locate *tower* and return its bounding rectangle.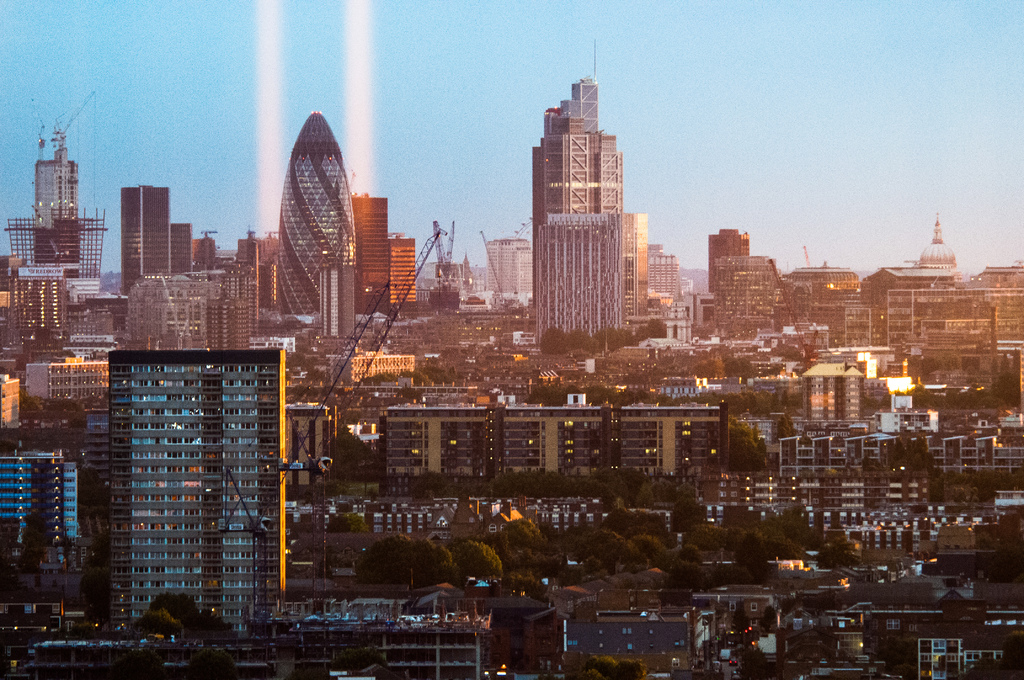
bbox(164, 215, 198, 271).
